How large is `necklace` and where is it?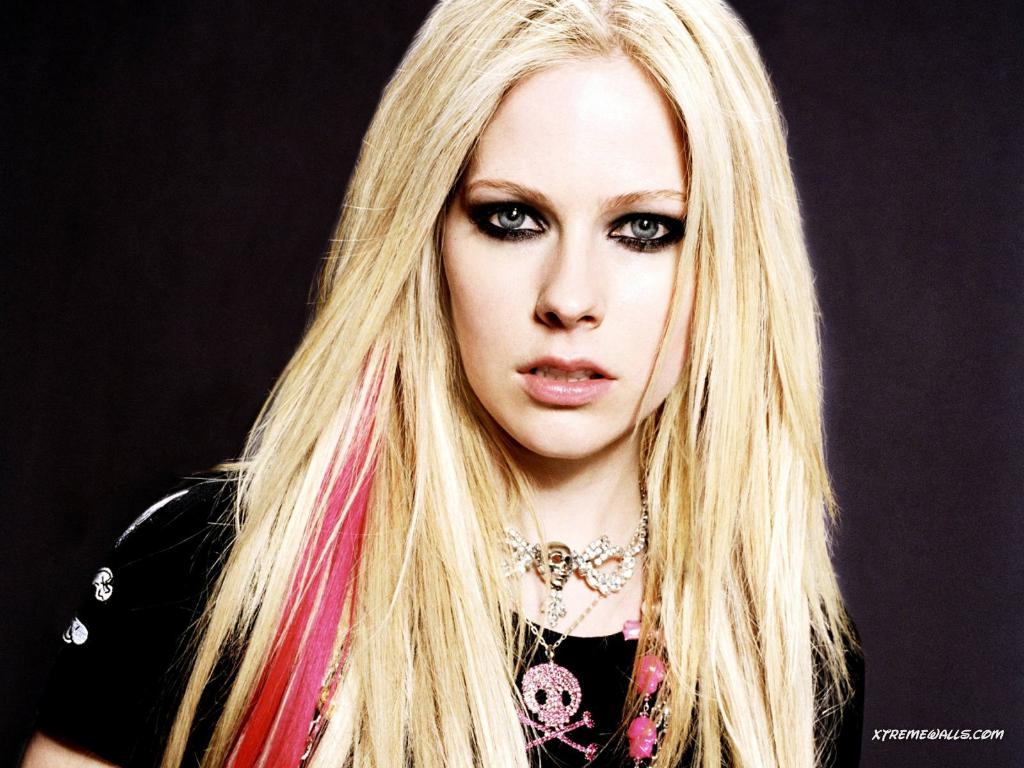
Bounding box: 503:461:649:659.
